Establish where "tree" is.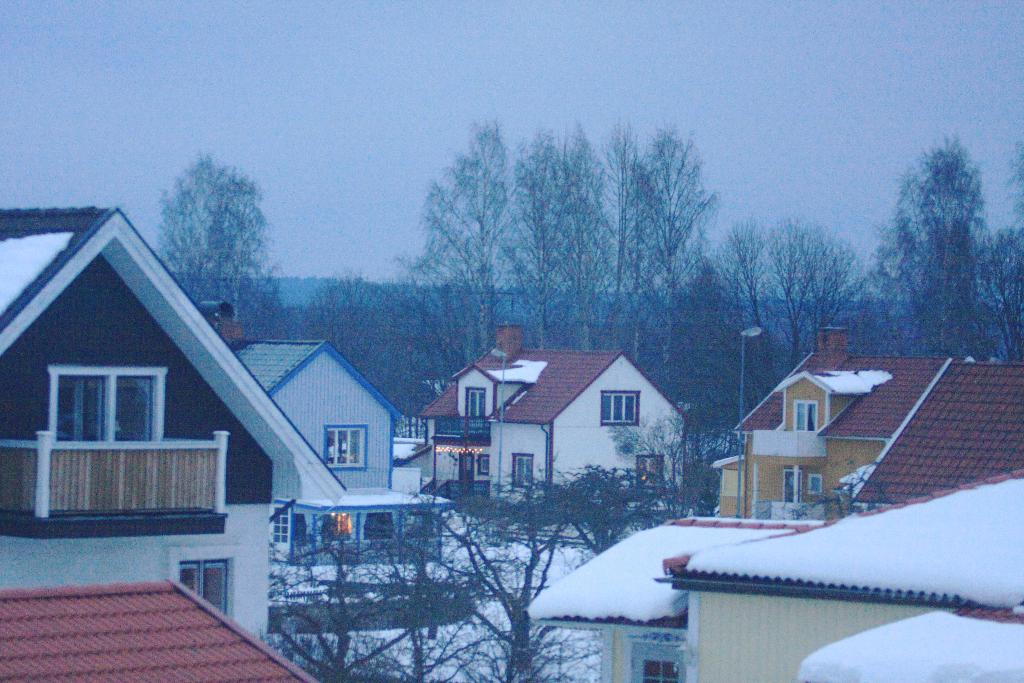
Established at bbox(860, 136, 991, 361).
